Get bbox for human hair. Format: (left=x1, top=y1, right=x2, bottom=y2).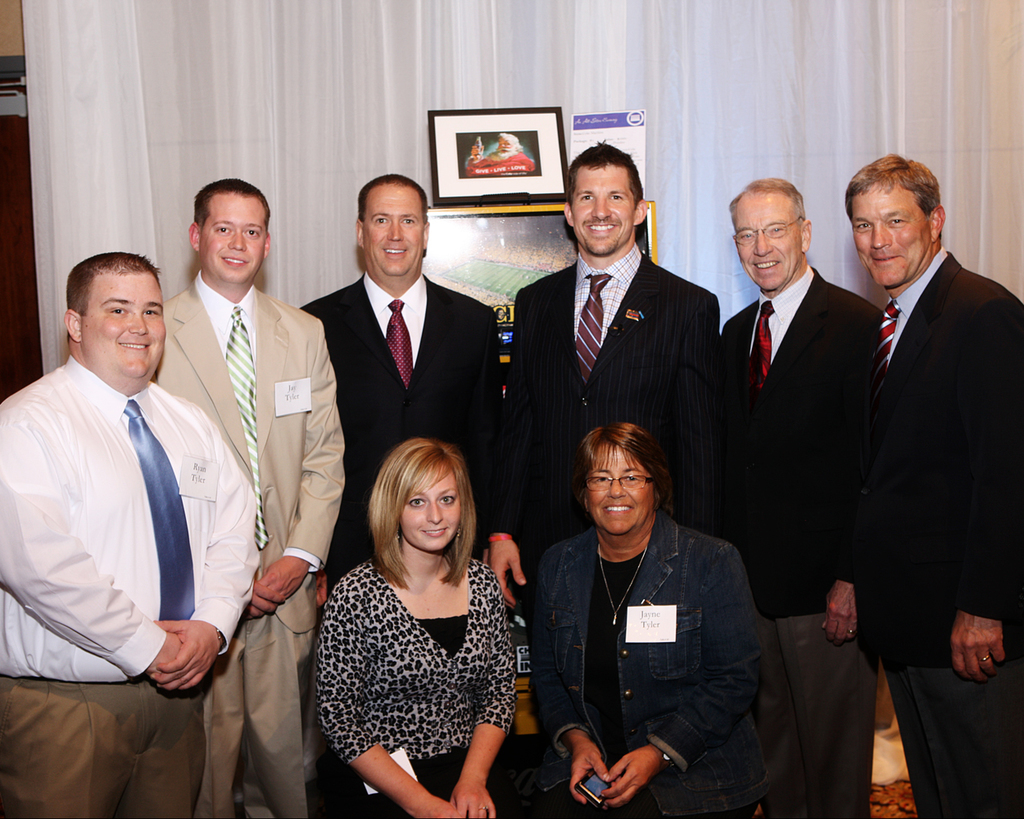
(left=843, top=149, right=947, bottom=242).
